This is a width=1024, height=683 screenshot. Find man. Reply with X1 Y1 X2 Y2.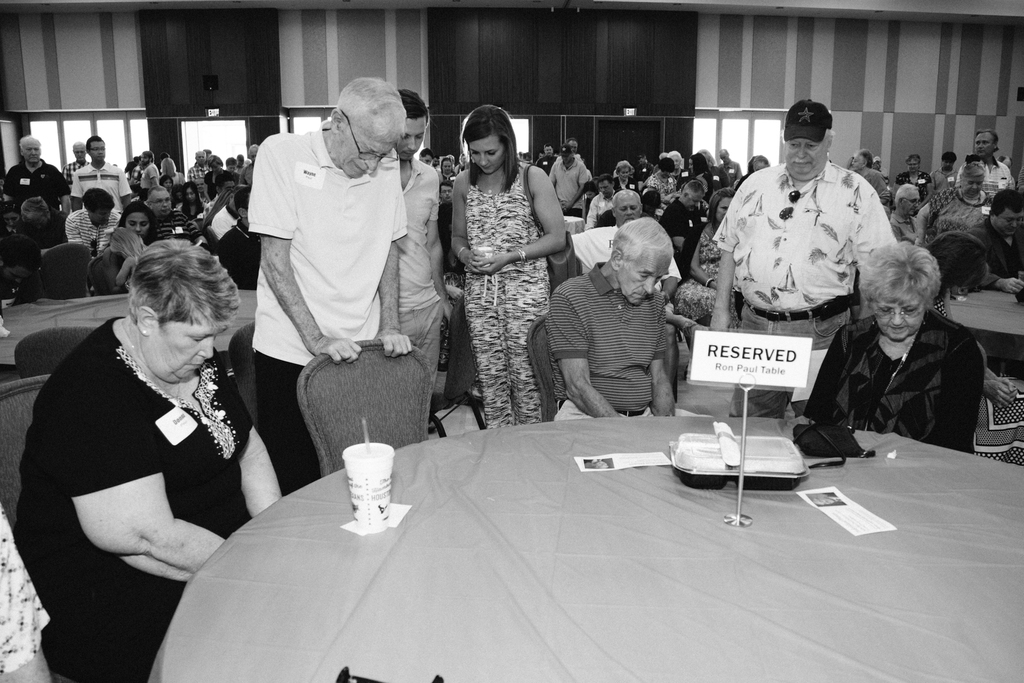
395 90 455 390.
